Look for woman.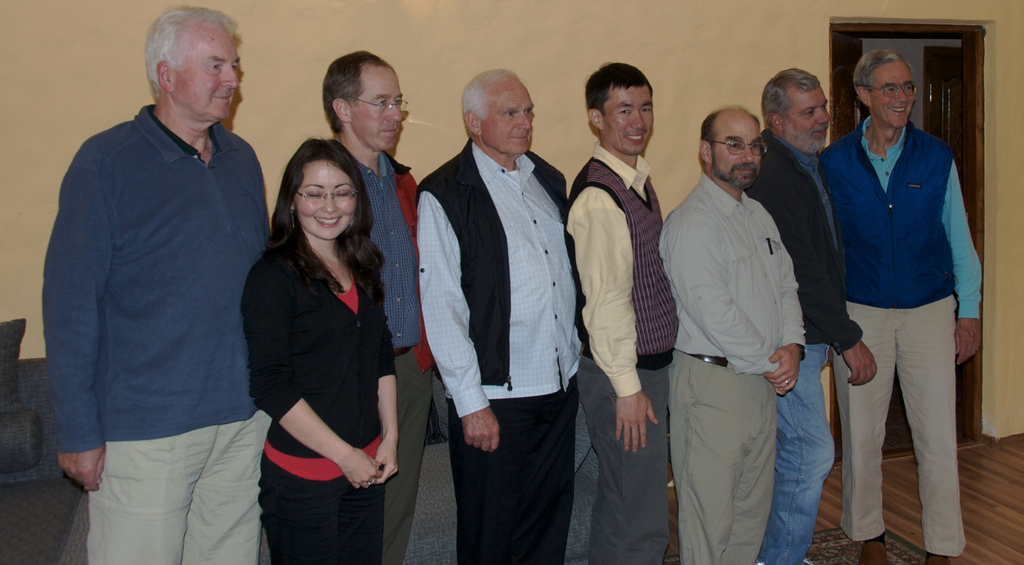
Found: bbox=[236, 129, 407, 562].
